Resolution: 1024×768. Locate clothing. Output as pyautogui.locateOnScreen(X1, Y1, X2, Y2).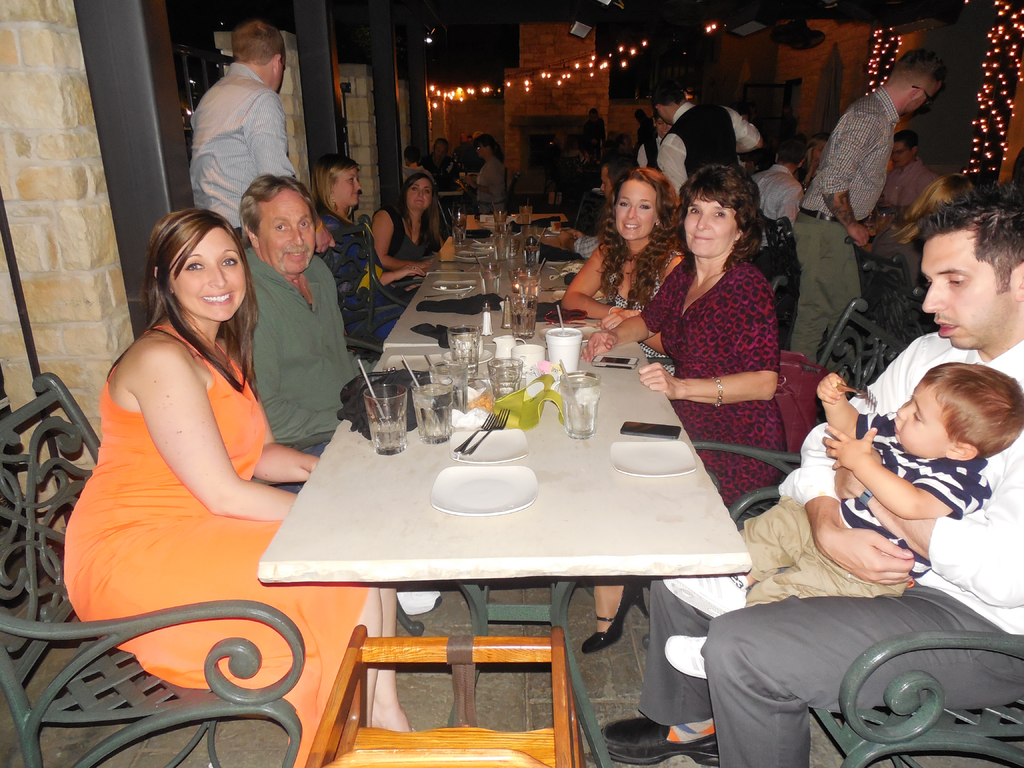
pyautogui.locateOnScreen(643, 331, 1023, 767).
